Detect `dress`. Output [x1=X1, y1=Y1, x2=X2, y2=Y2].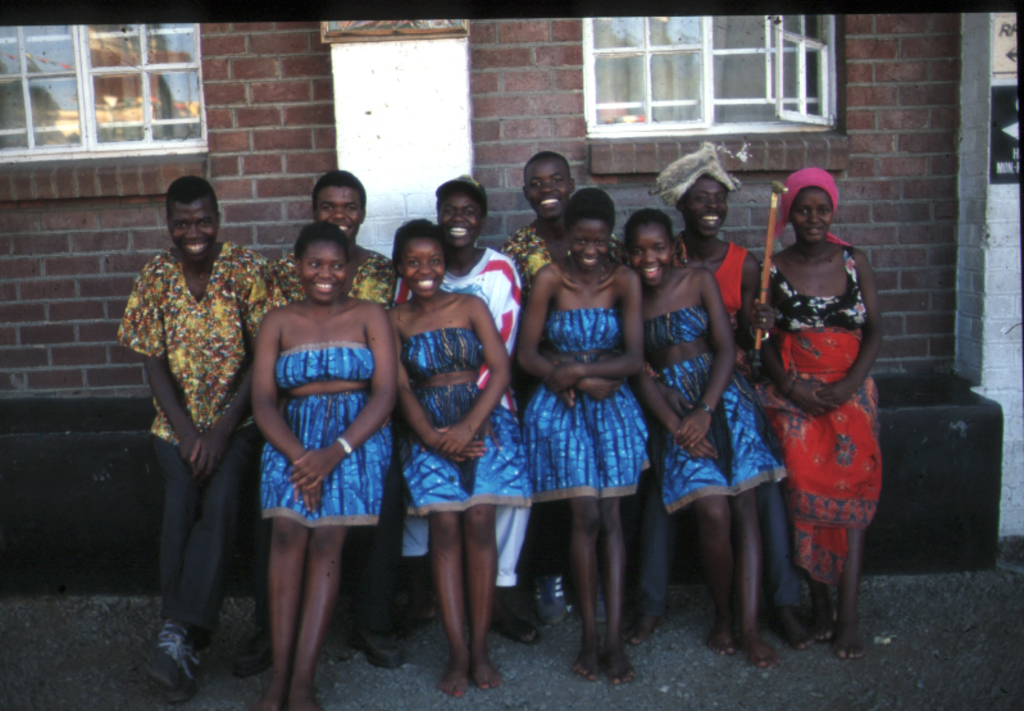
[x1=648, y1=302, x2=788, y2=509].
